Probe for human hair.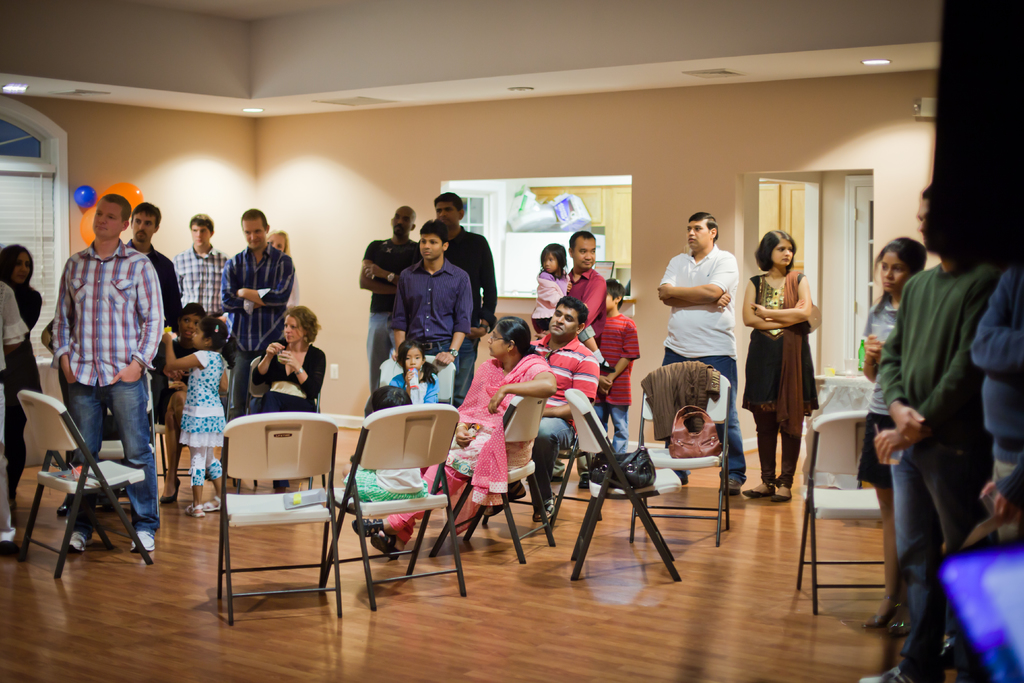
Probe result: locate(399, 338, 424, 372).
